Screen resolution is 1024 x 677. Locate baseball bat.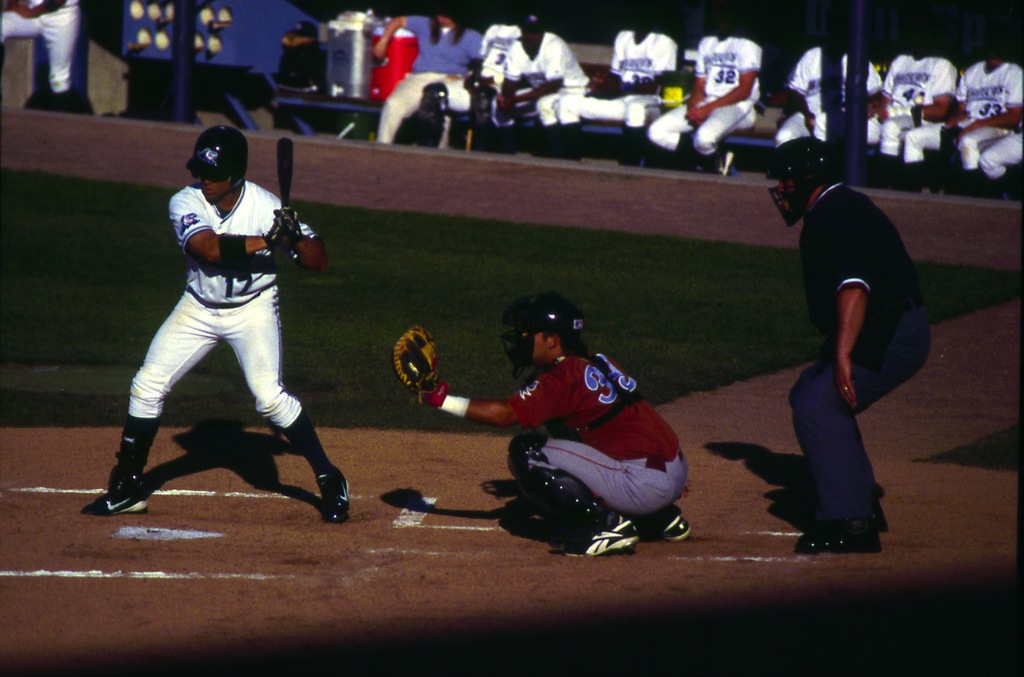
275,136,295,243.
